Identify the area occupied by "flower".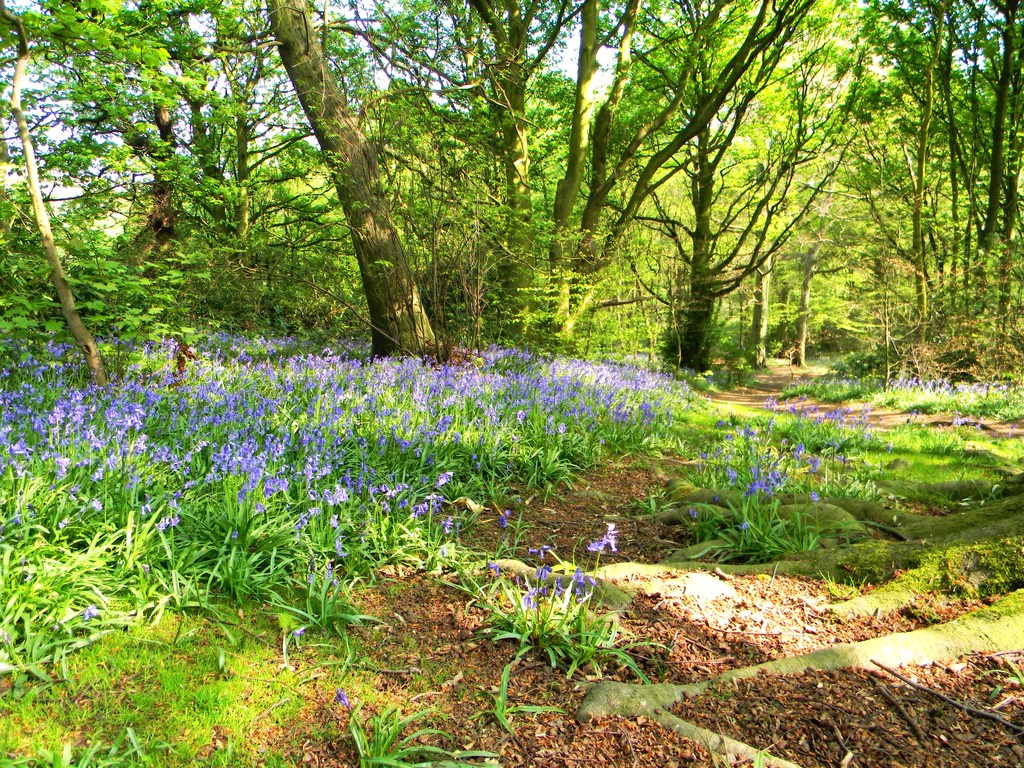
Area: l=1008, t=422, r=1014, b=439.
